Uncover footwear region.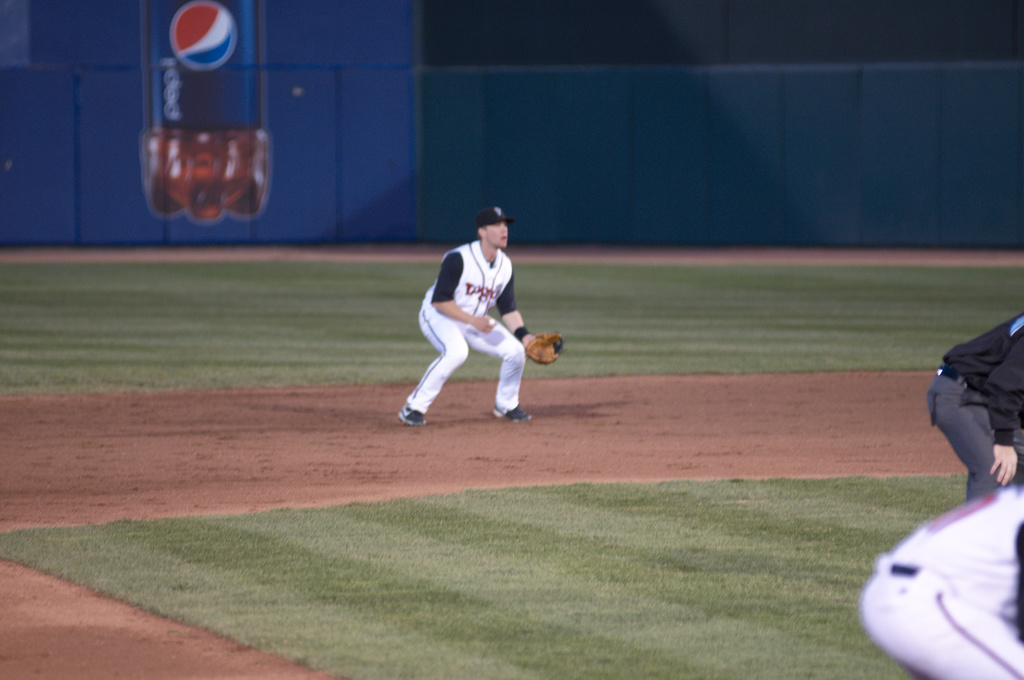
Uncovered: detection(399, 404, 424, 423).
